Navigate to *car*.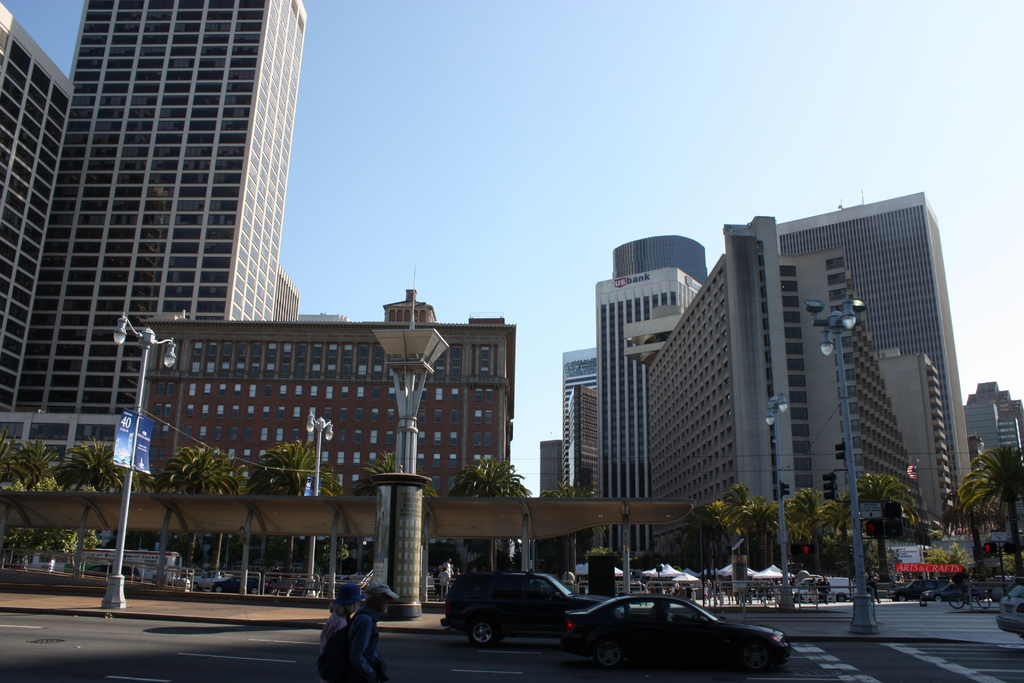
Navigation target: detection(186, 571, 227, 589).
